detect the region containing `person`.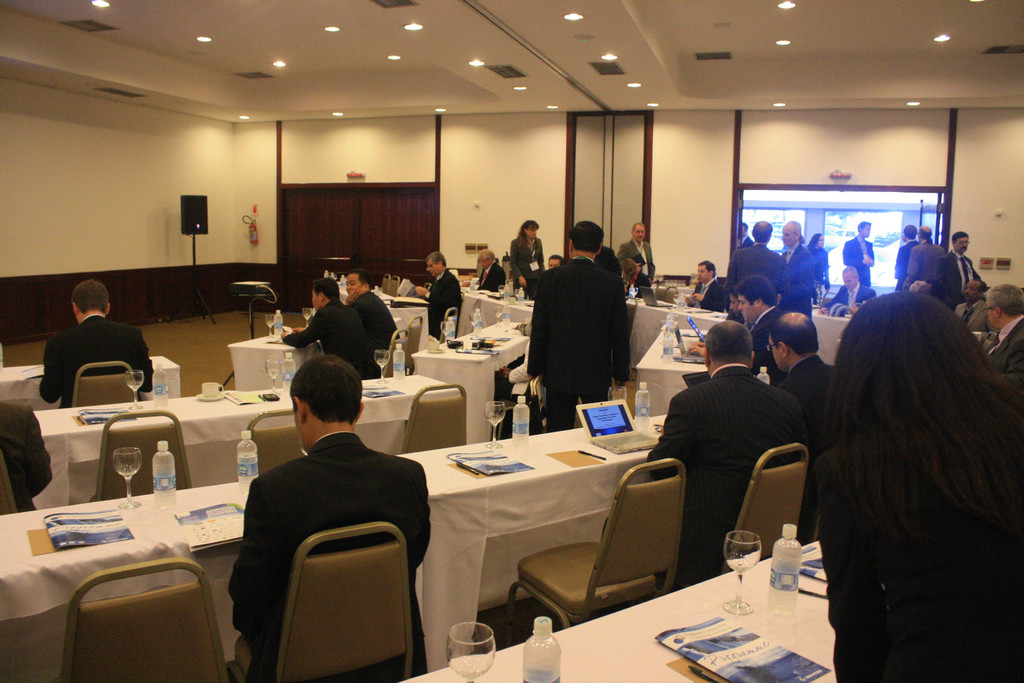
413:249:462:340.
